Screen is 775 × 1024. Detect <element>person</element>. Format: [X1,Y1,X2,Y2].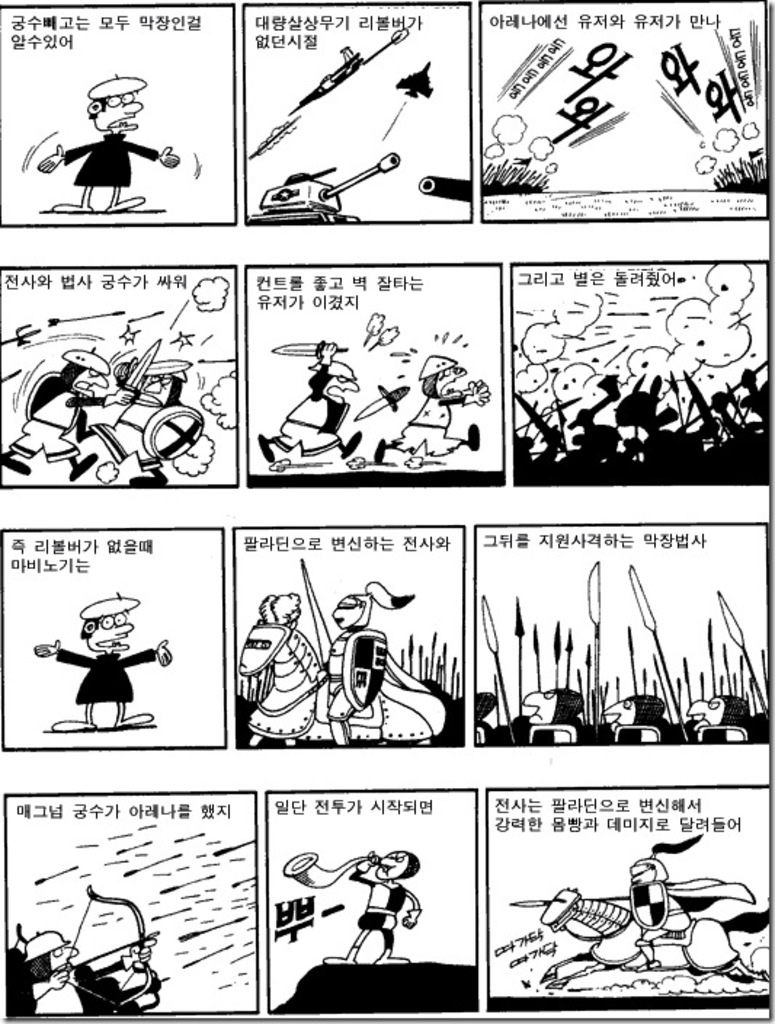
[630,832,704,970].
